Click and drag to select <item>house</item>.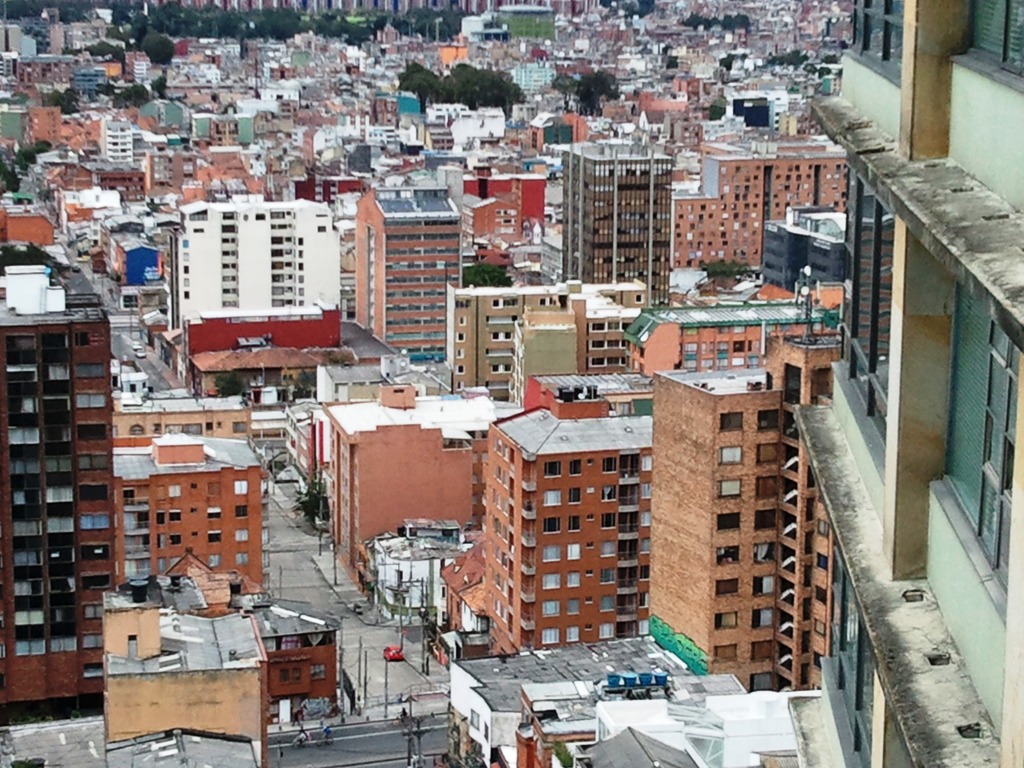
Selection: select_region(366, 516, 480, 630).
